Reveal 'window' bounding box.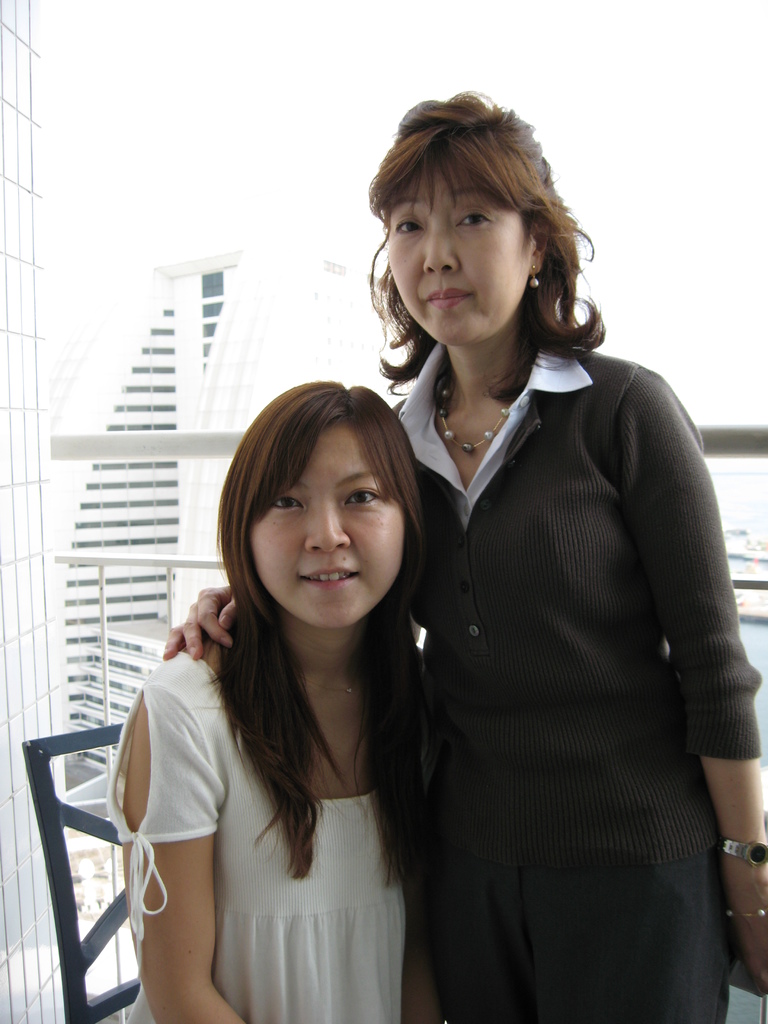
Revealed: box=[119, 380, 175, 392].
